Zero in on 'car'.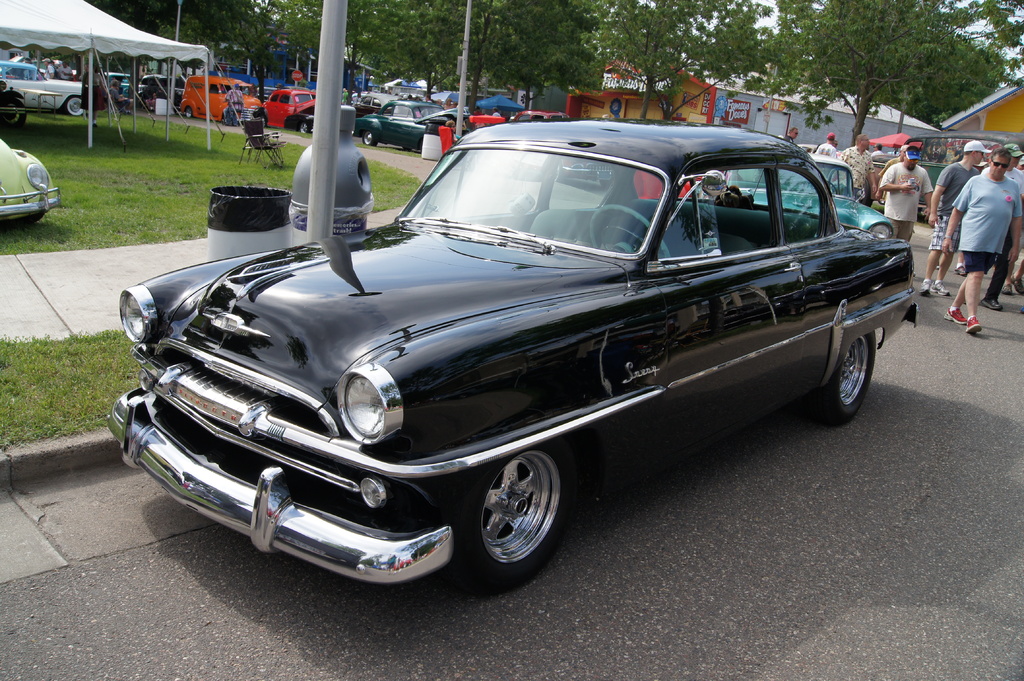
Zeroed in: x1=875, y1=131, x2=1023, y2=209.
